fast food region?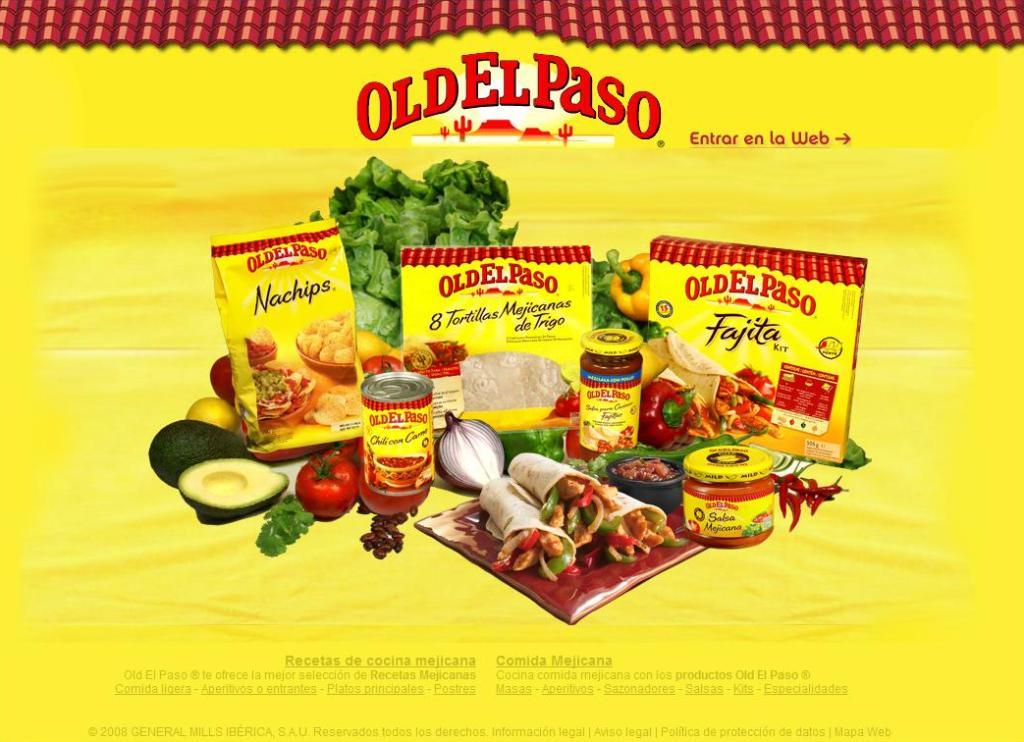
658, 331, 775, 438
